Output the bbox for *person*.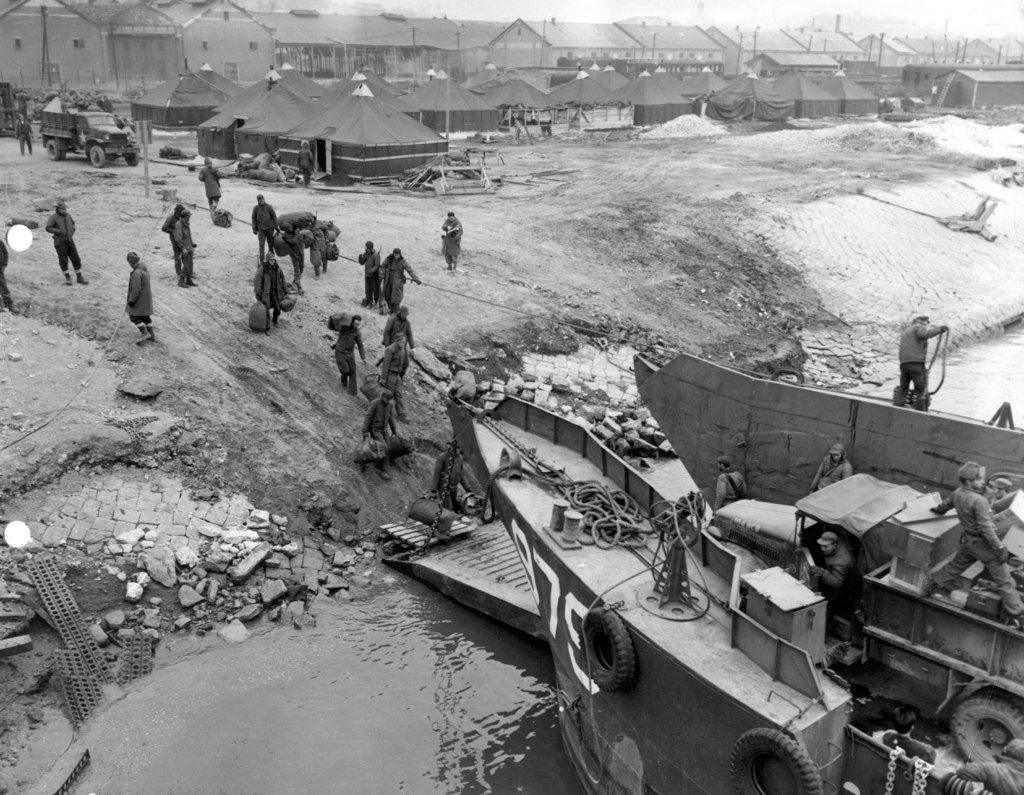
893/314/951/409.
